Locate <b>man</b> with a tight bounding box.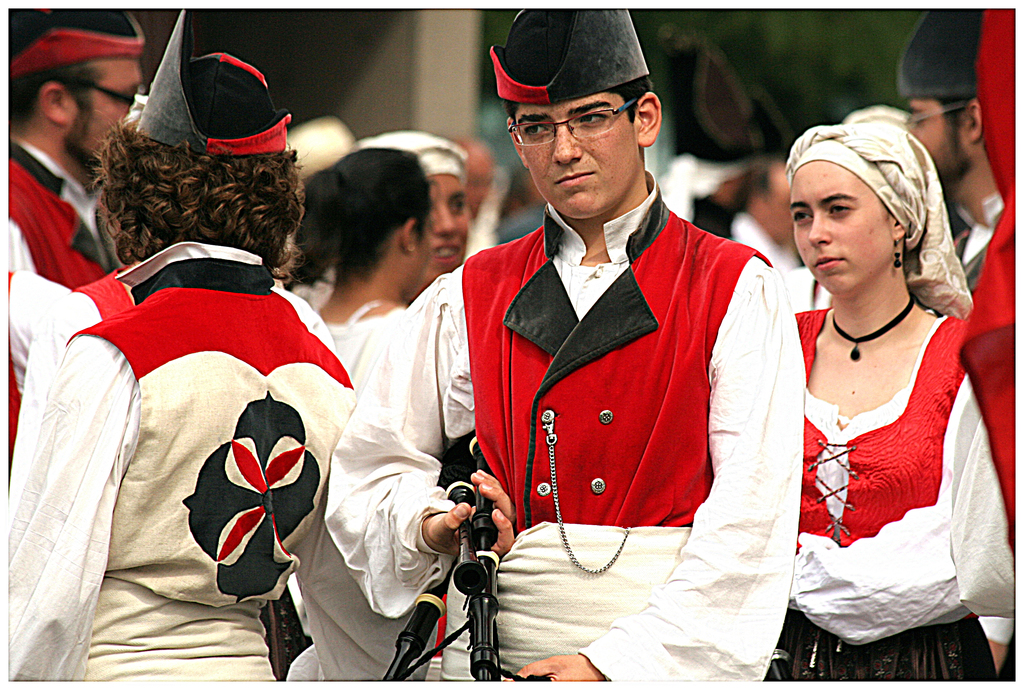
detection(897, 0, 1010, 307).
